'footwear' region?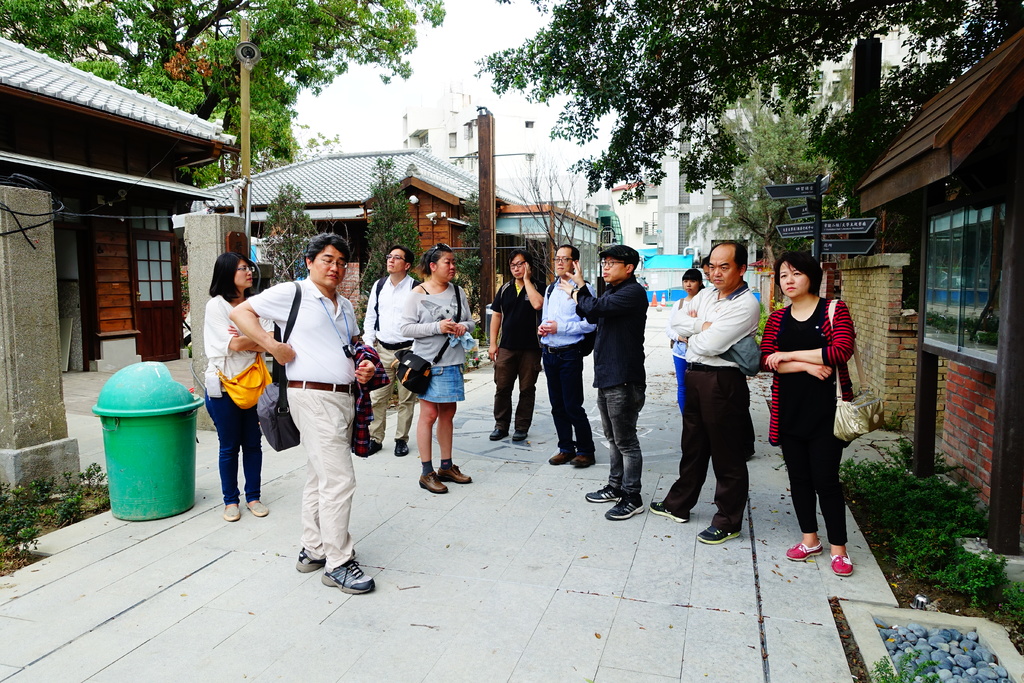
box=[547, 450, 573, 463]
